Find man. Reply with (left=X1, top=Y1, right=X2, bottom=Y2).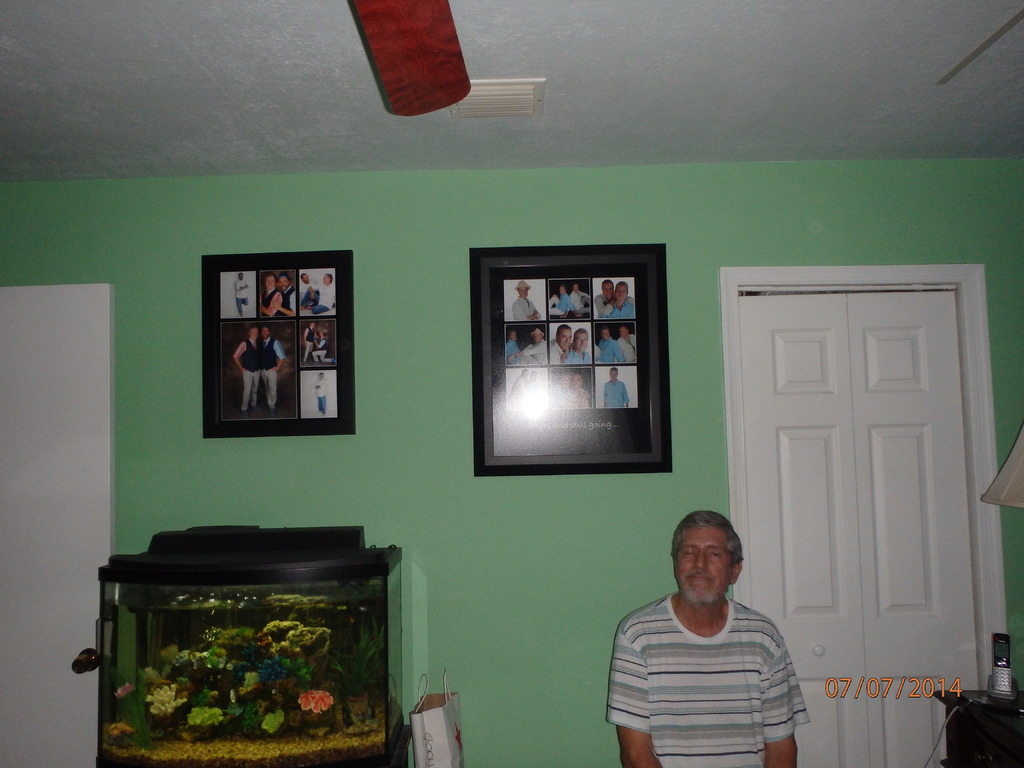
(left=505, top=333, right=524, bottom=364).
